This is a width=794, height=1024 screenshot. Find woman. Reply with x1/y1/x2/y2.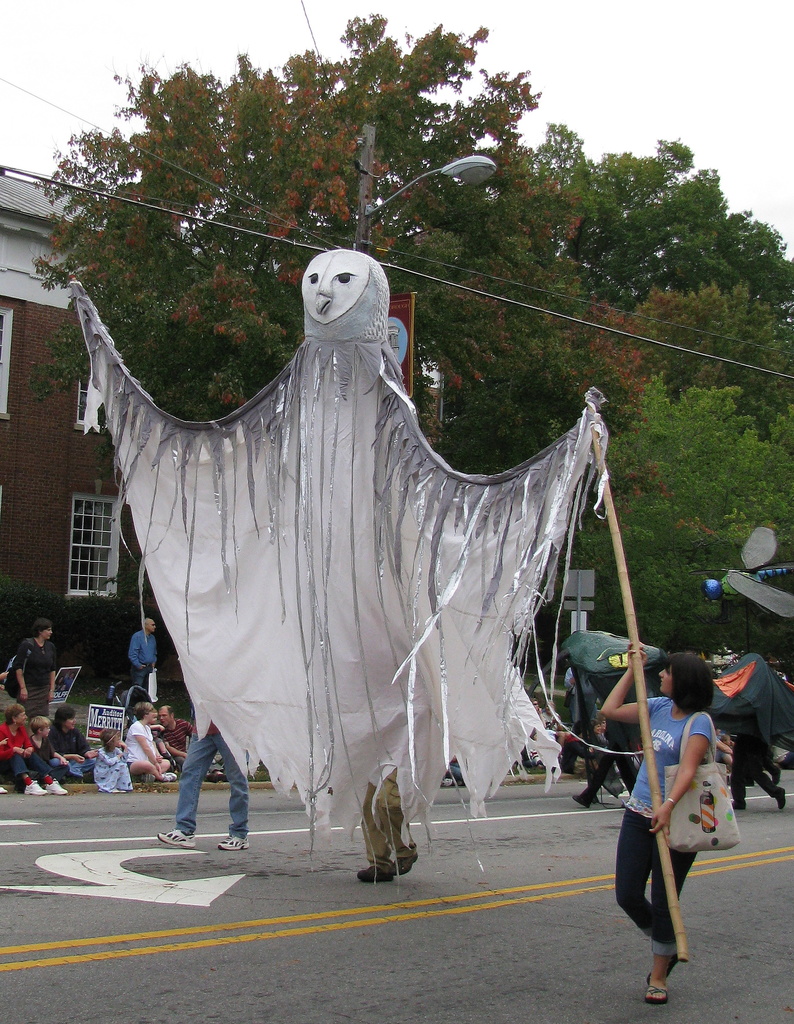
594/638/720/996.
